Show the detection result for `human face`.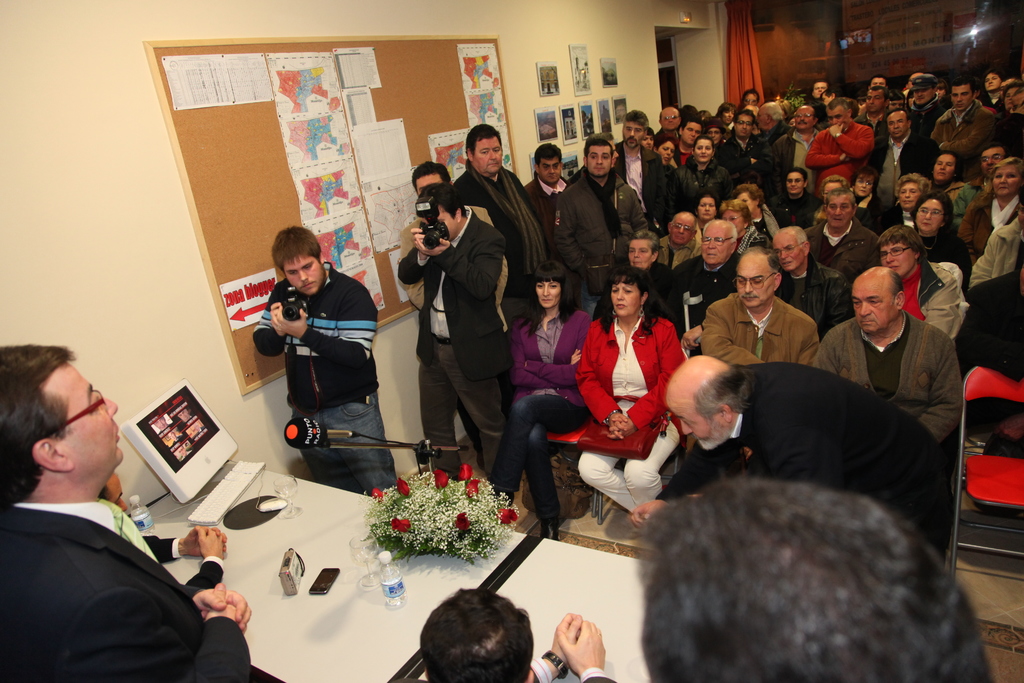
BBox(902, 182, 917, 207).
